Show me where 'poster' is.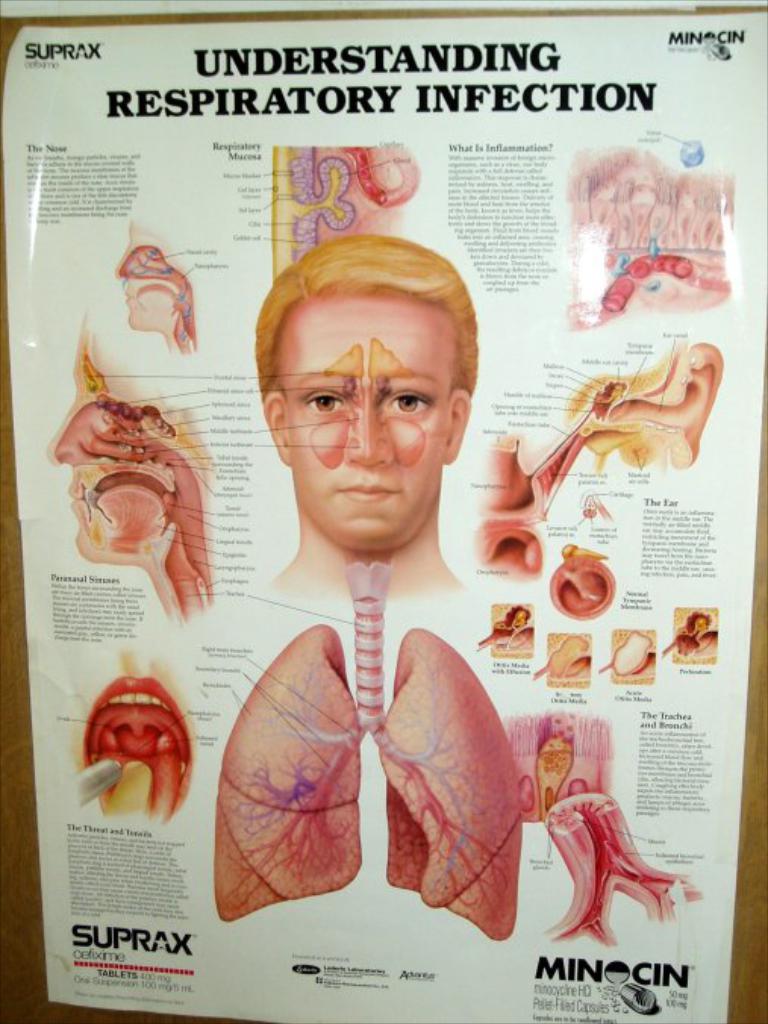
'poster' is at x1=0, y1=0, x2=766, y2=1022.
